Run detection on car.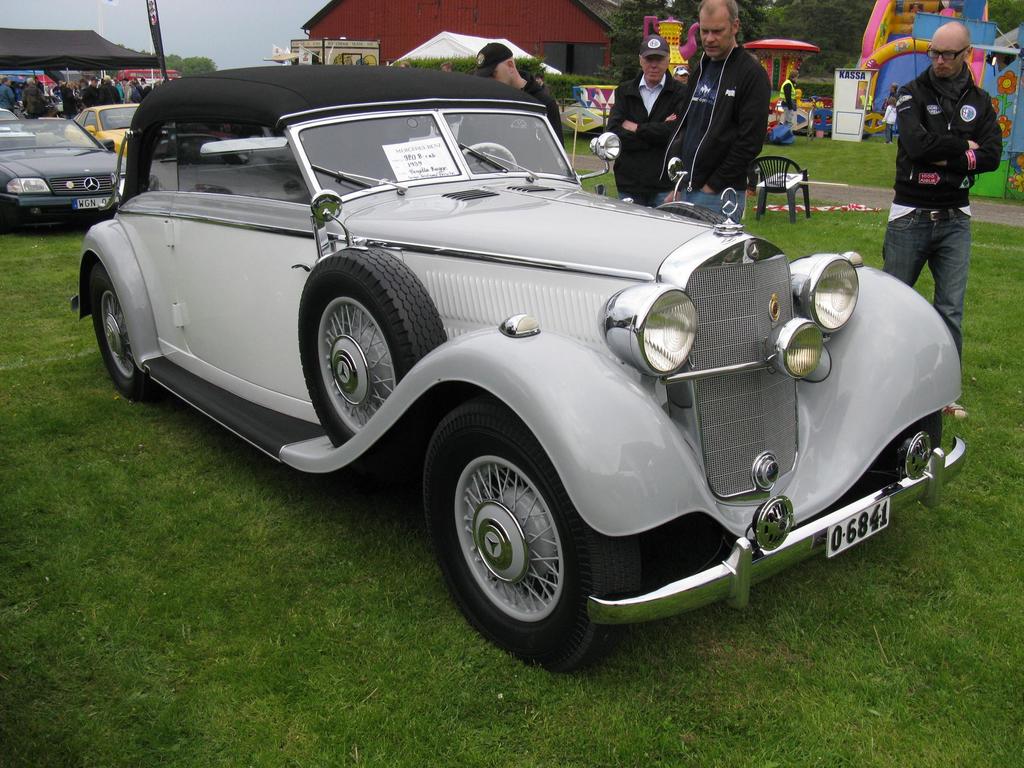
Result: pyautogui.locateOnScreen(0, 118, 125, 224).
